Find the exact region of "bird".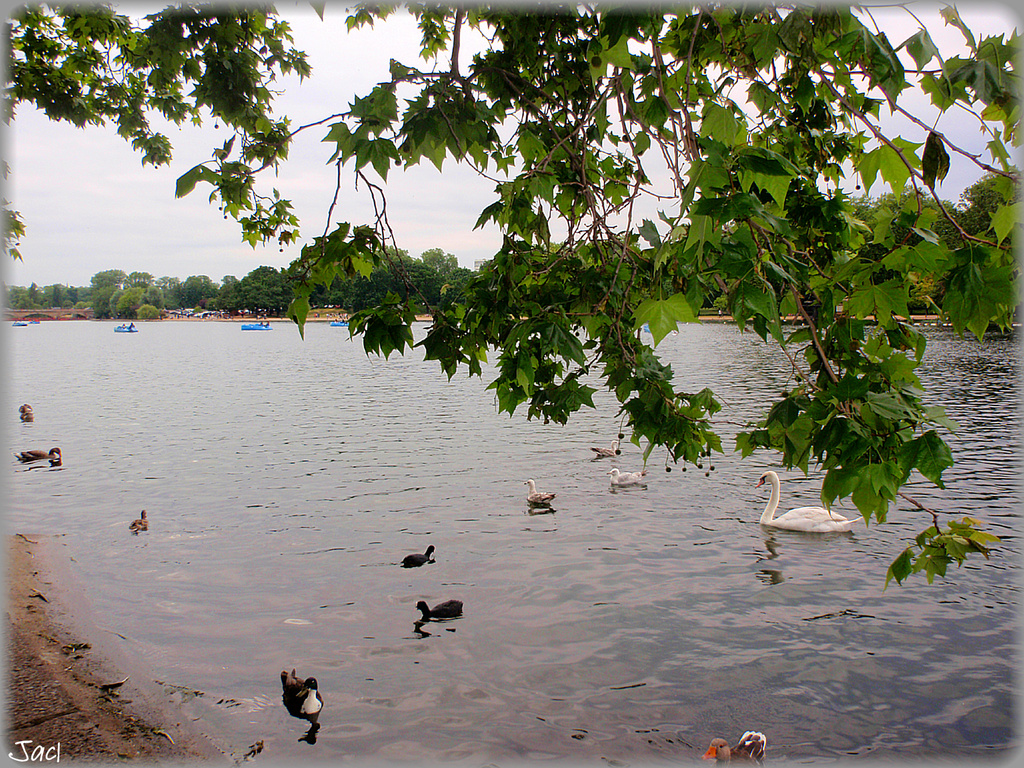
Exact region: box(8, 445, 63, 463).
